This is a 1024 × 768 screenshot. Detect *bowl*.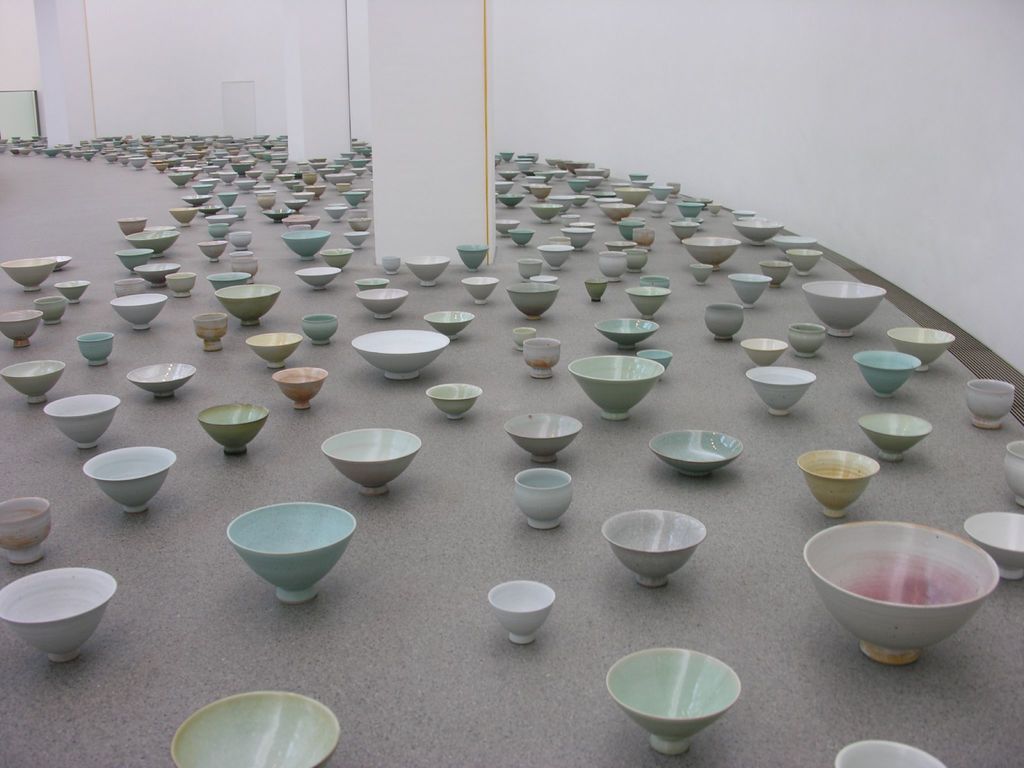
(left=357, top=287, right=407, bottom=318).
